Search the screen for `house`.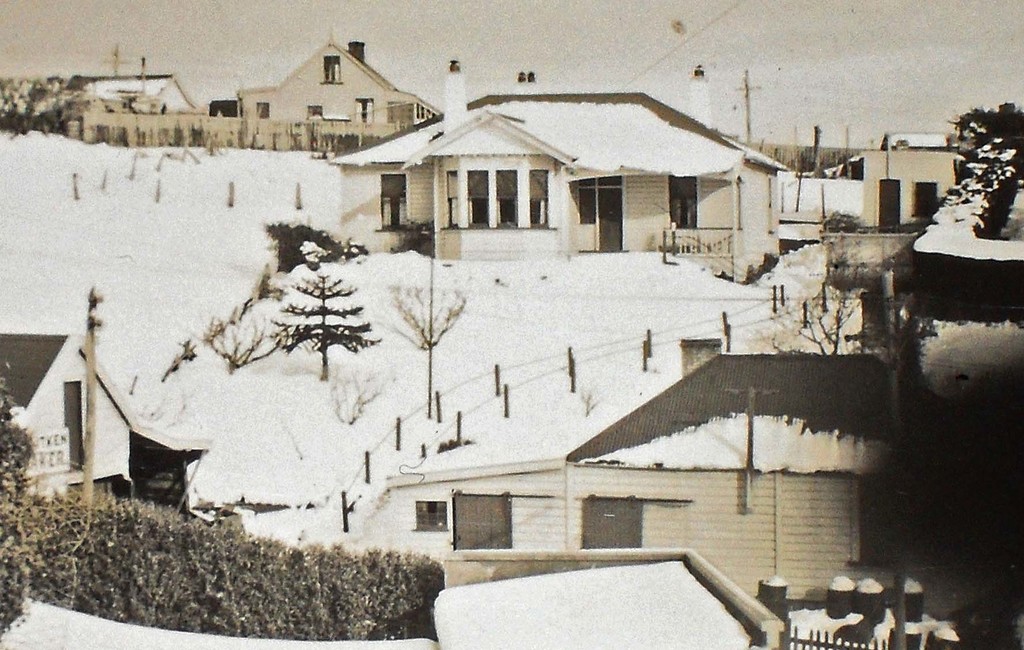
Found at [349, 351, 906, 601].
